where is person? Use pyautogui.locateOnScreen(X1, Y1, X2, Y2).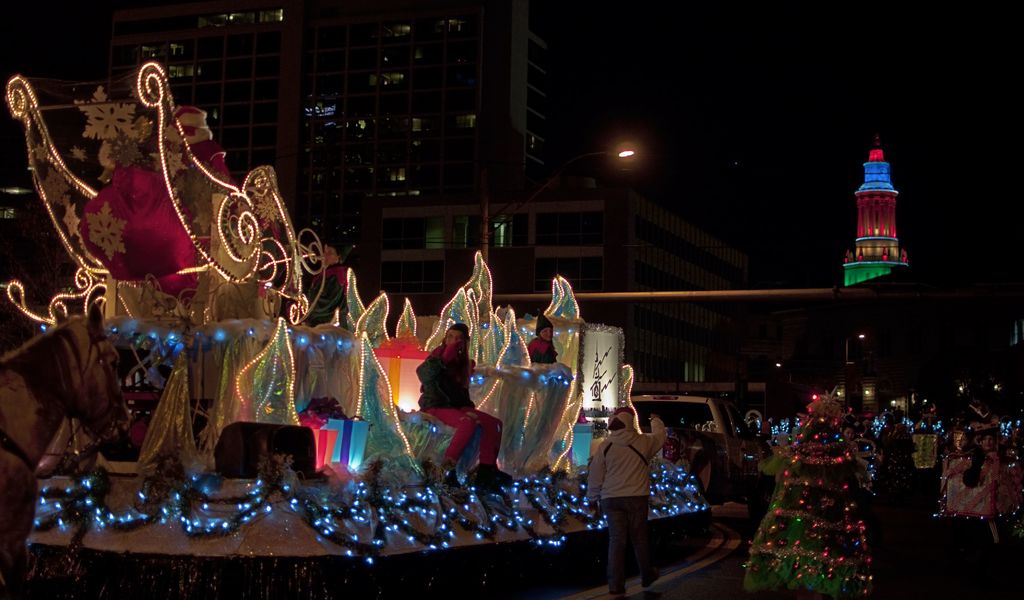
pyautogui.locateOnScreen(303, 237, 350, 328).
